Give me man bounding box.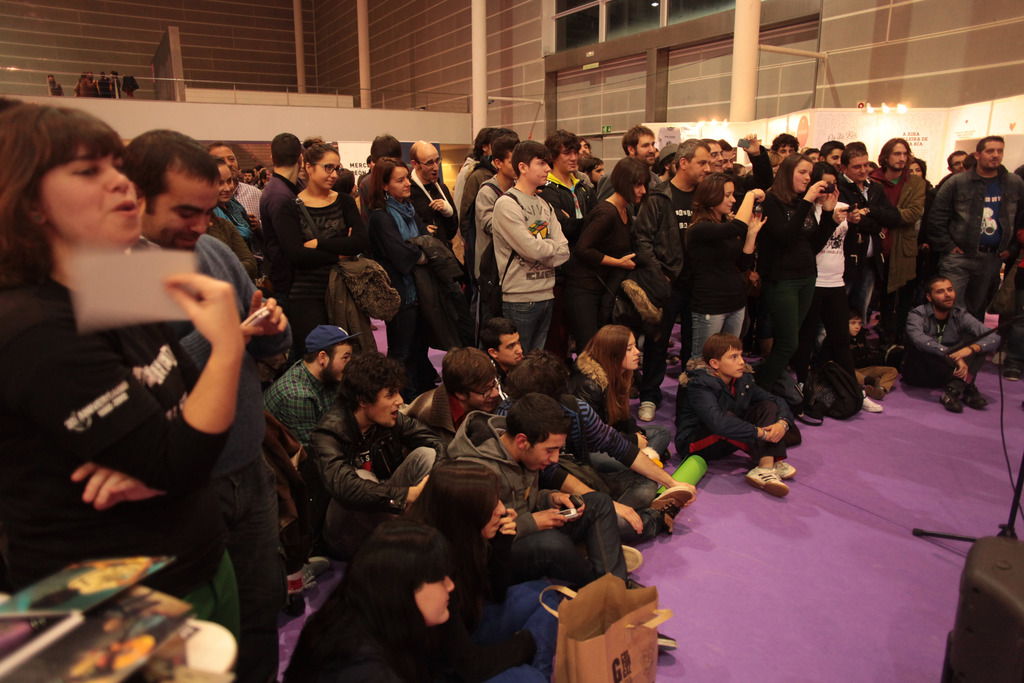
479 138 577 358.
